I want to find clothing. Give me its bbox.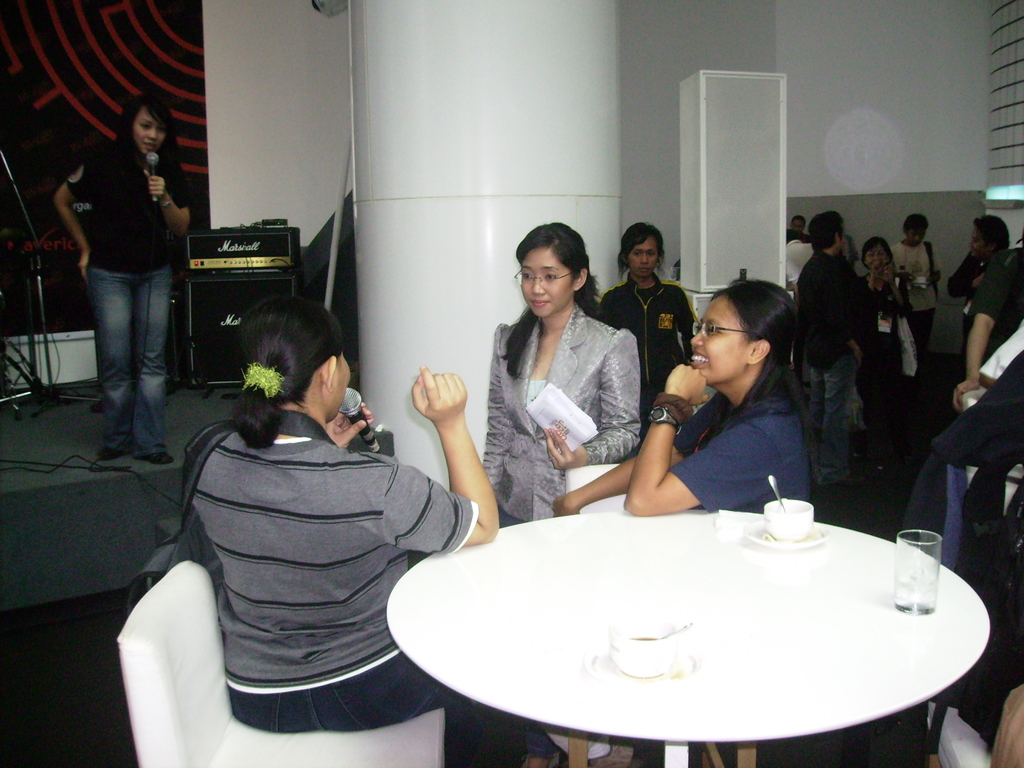
660,358,814,503.
